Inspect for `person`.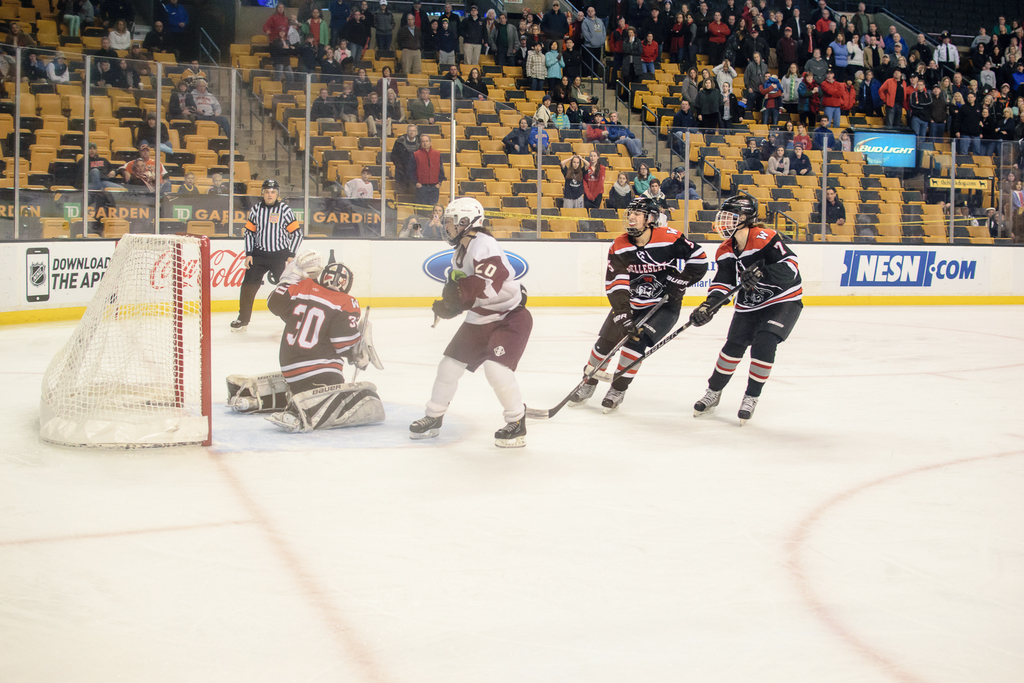
Inspection: BBox(707, 198, 801, 438).
